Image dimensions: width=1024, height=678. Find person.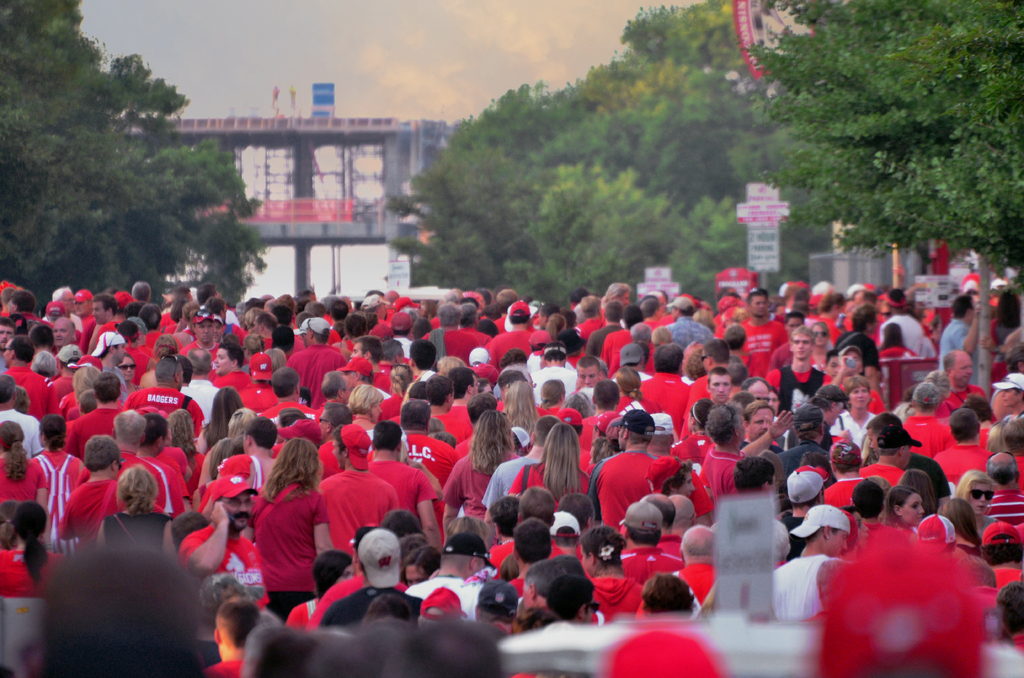
box=[289, 551, 357, 621].
